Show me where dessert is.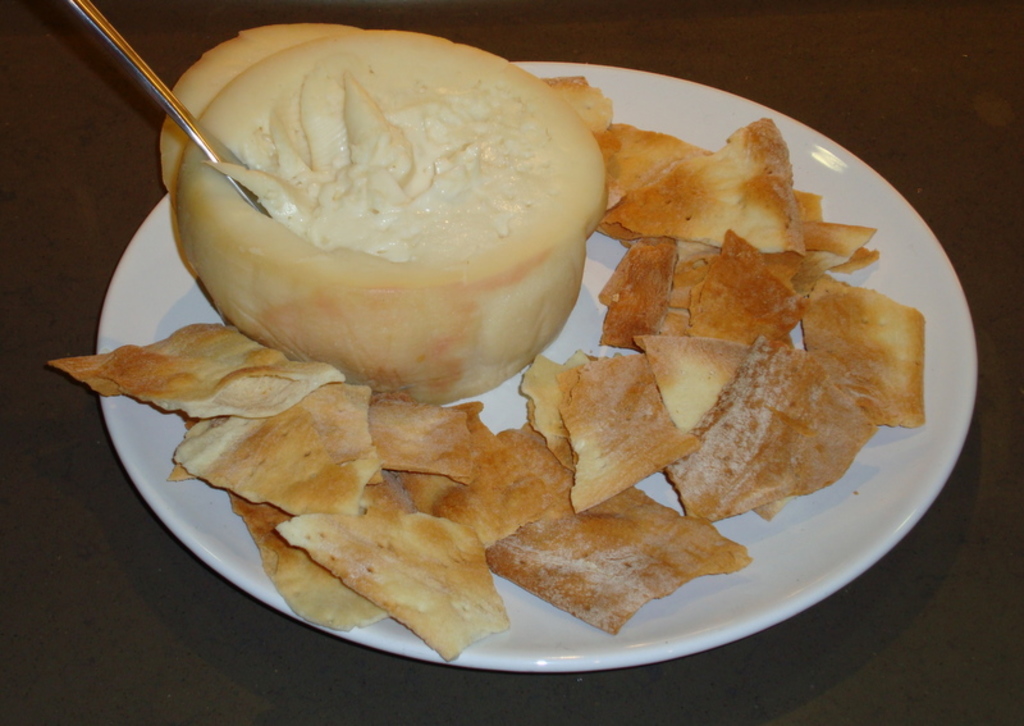
dessert is at 170:27:611:388.
